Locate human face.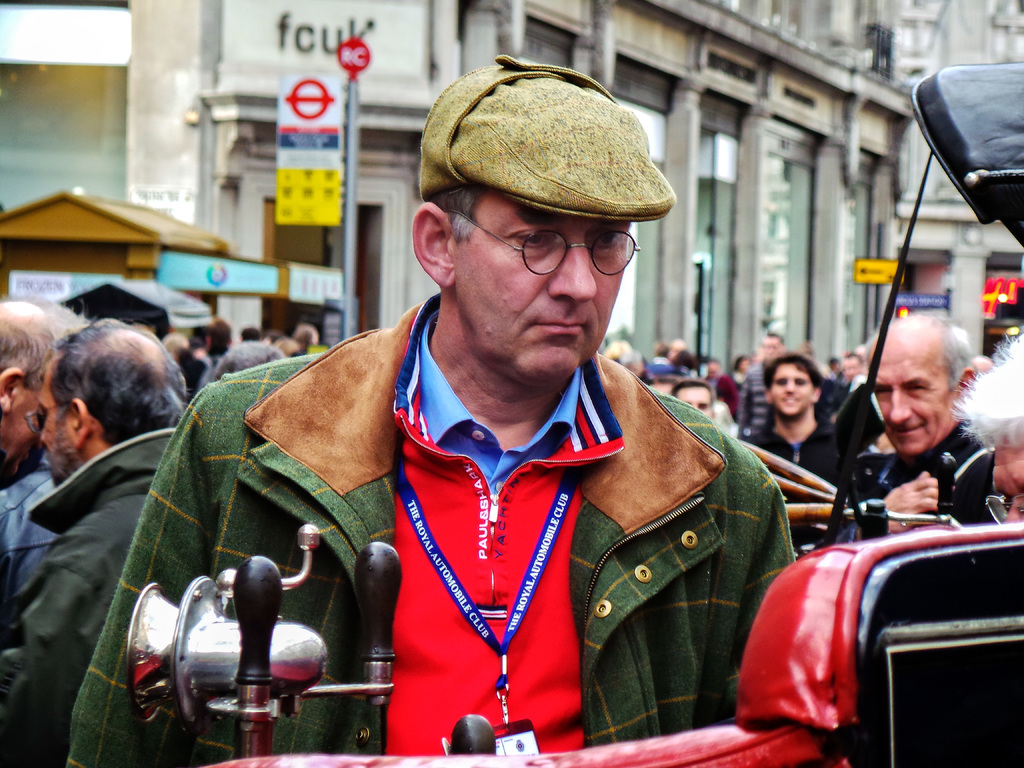
Bounding box: [x1=452, y1=189, x2=634, y2=388].
